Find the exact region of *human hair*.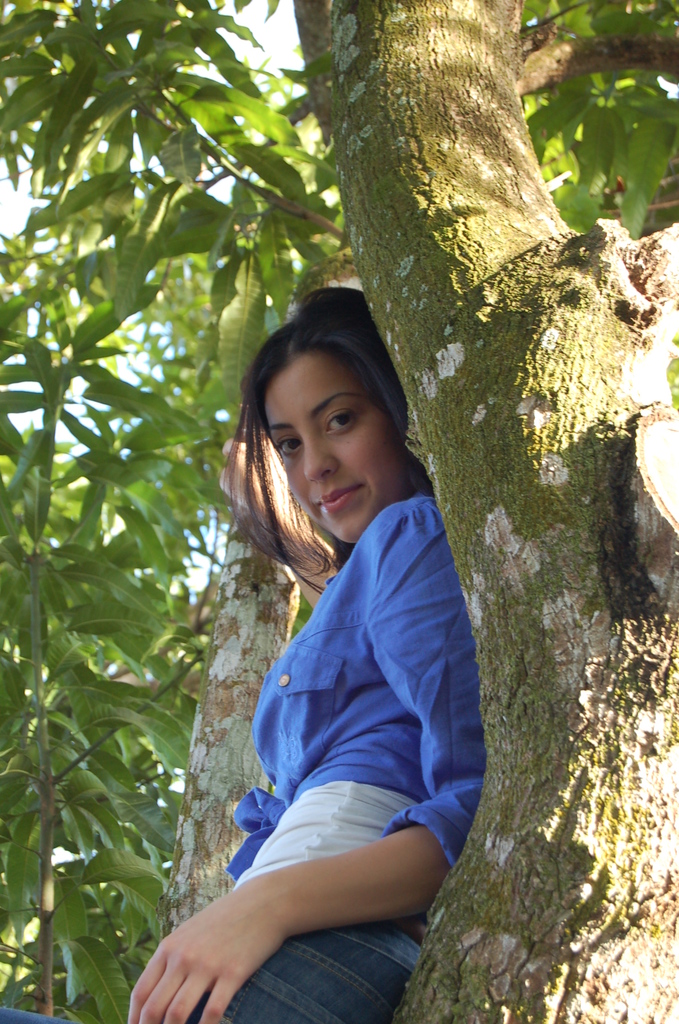
Exact region: l=238, t=280, r=421, b=537.
